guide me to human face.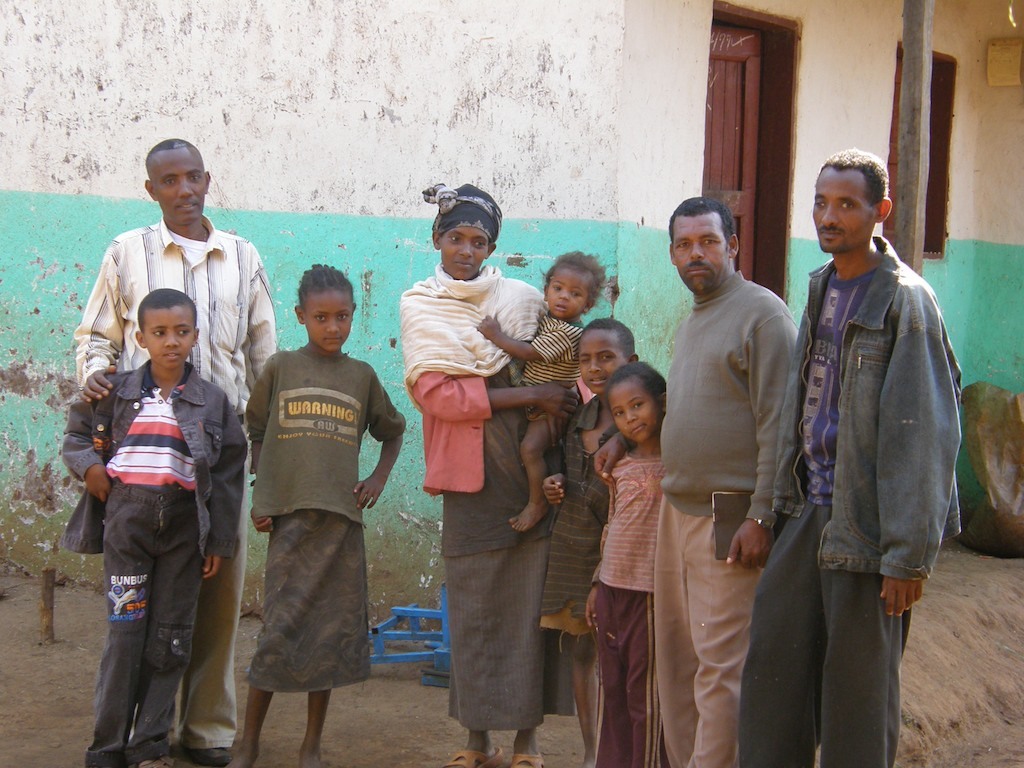
Guidance: bbox=(812, 169, 876, 254).
